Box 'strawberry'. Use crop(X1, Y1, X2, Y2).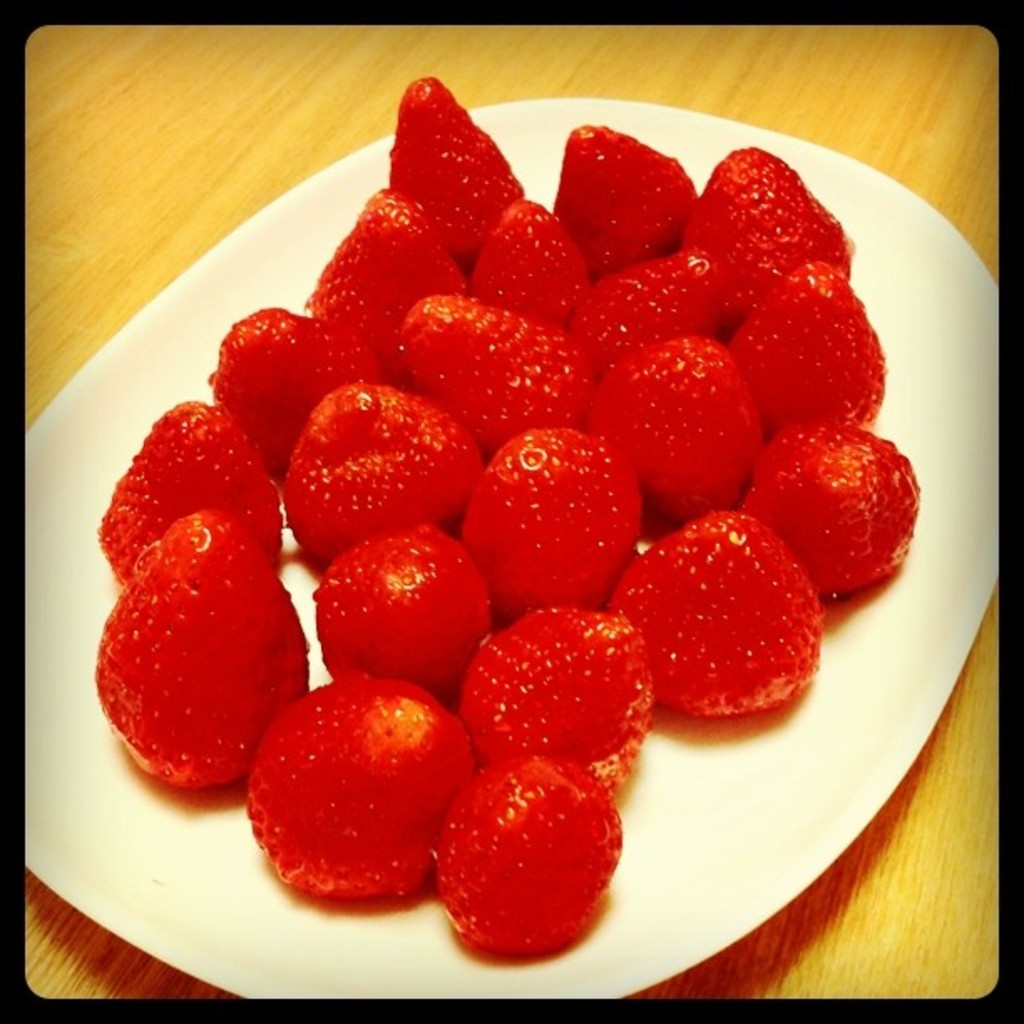
crop(311, 525, 487, 694).
